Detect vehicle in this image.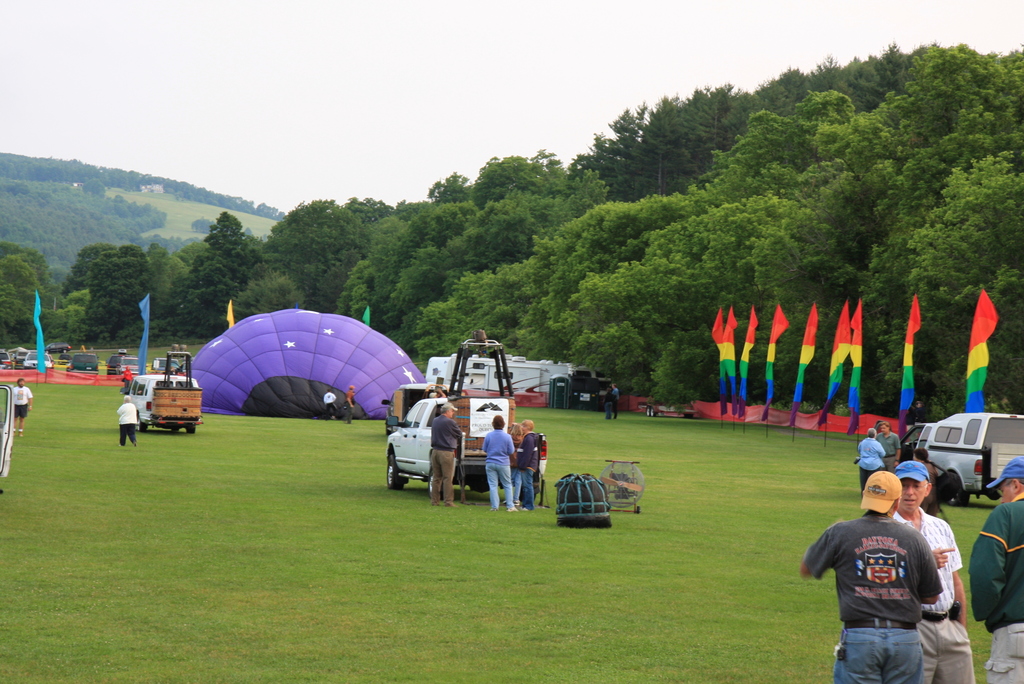
Detection: BBox(126, 354, 211, 436).
